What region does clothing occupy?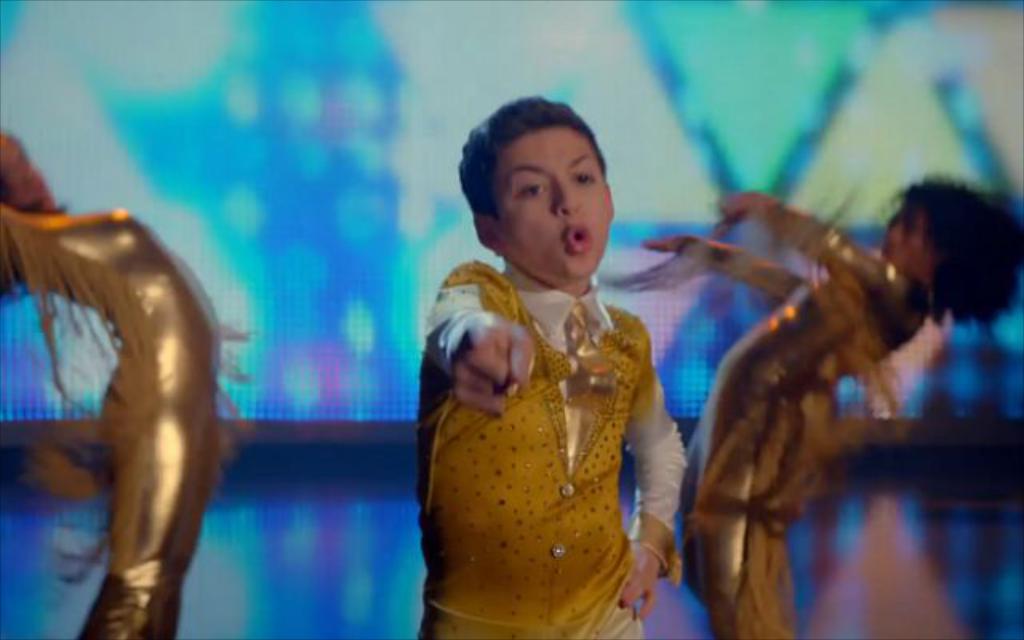
(422, 208, 683, 639).
